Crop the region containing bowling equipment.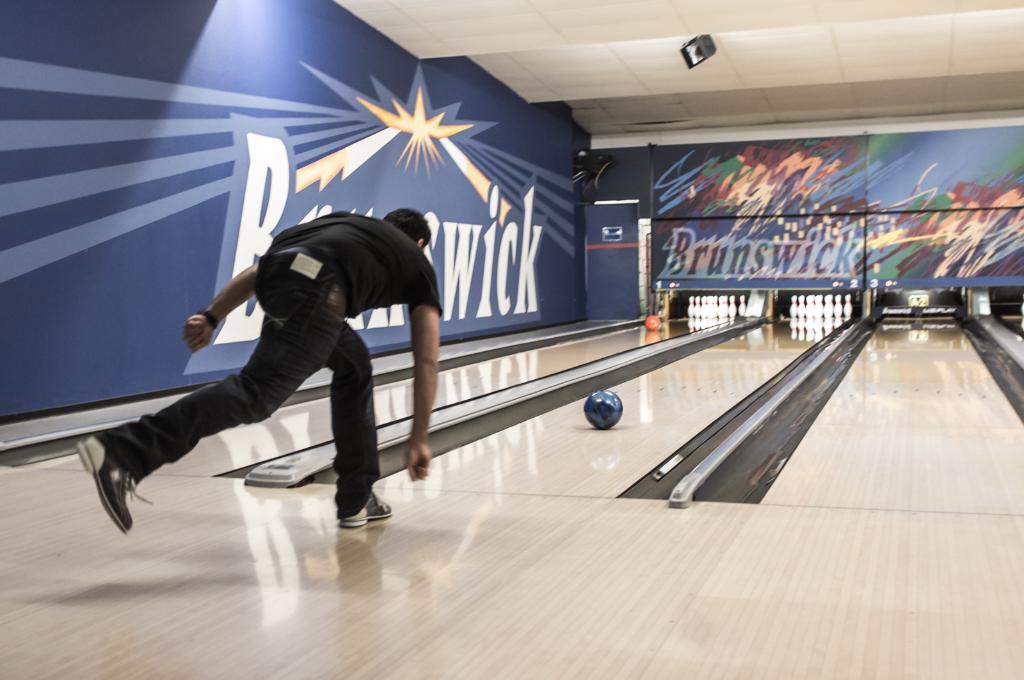
Crop region: 584 390 623 432.
